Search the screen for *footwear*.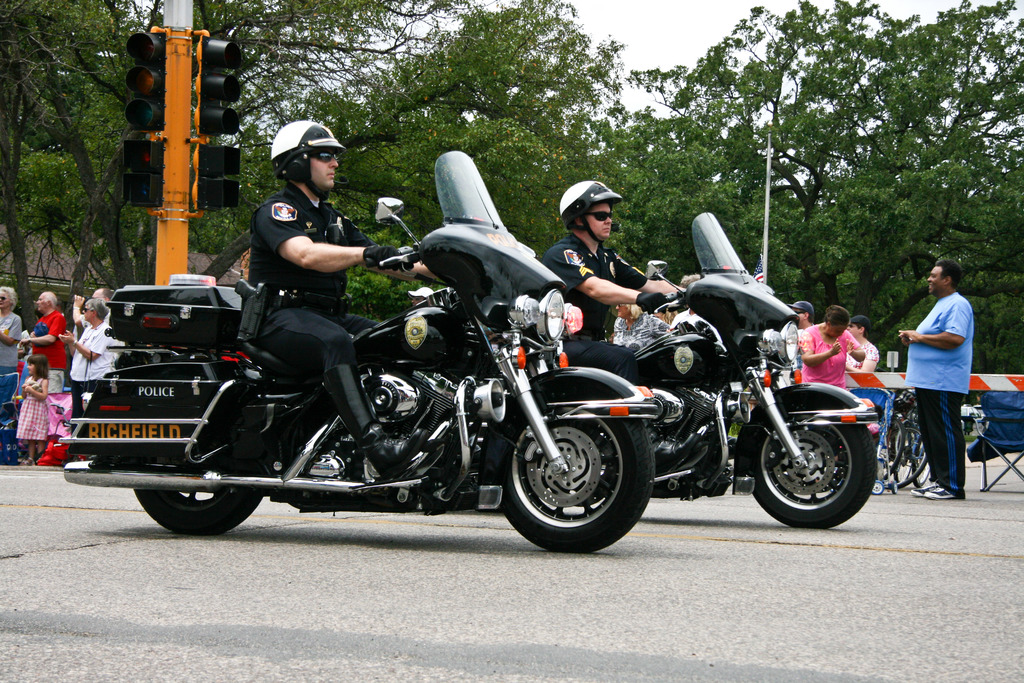
Found at {"left": 925, "top": 482, "right": 964, "bottom": 501}.
